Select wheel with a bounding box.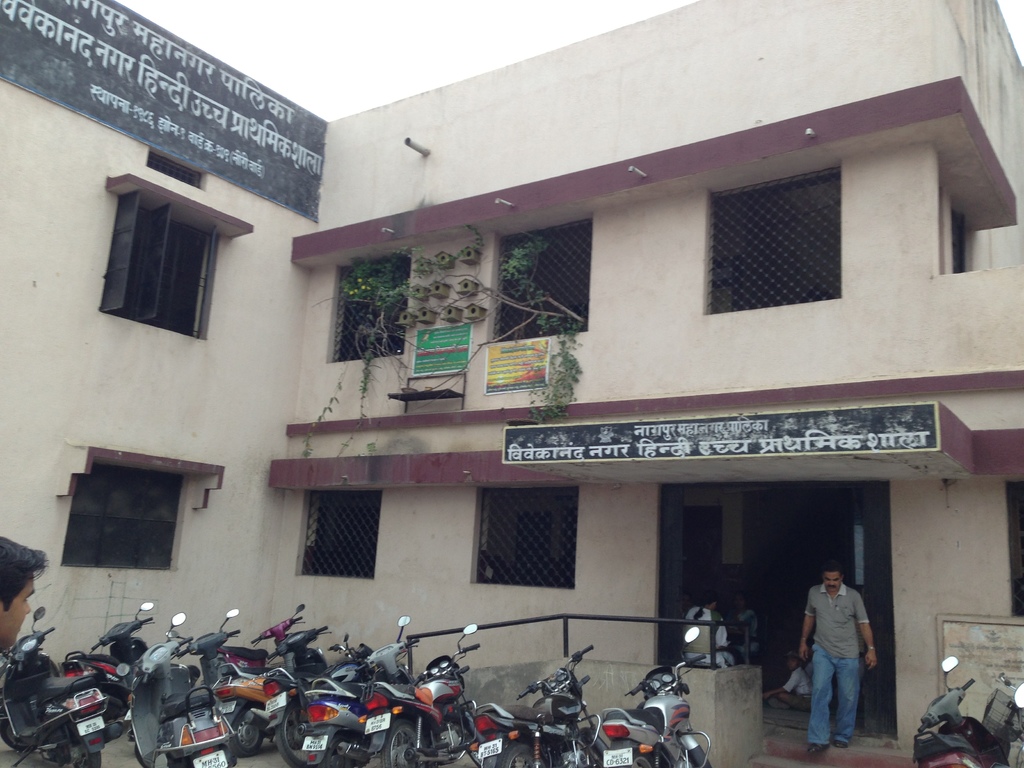
[625,750,655,767].
